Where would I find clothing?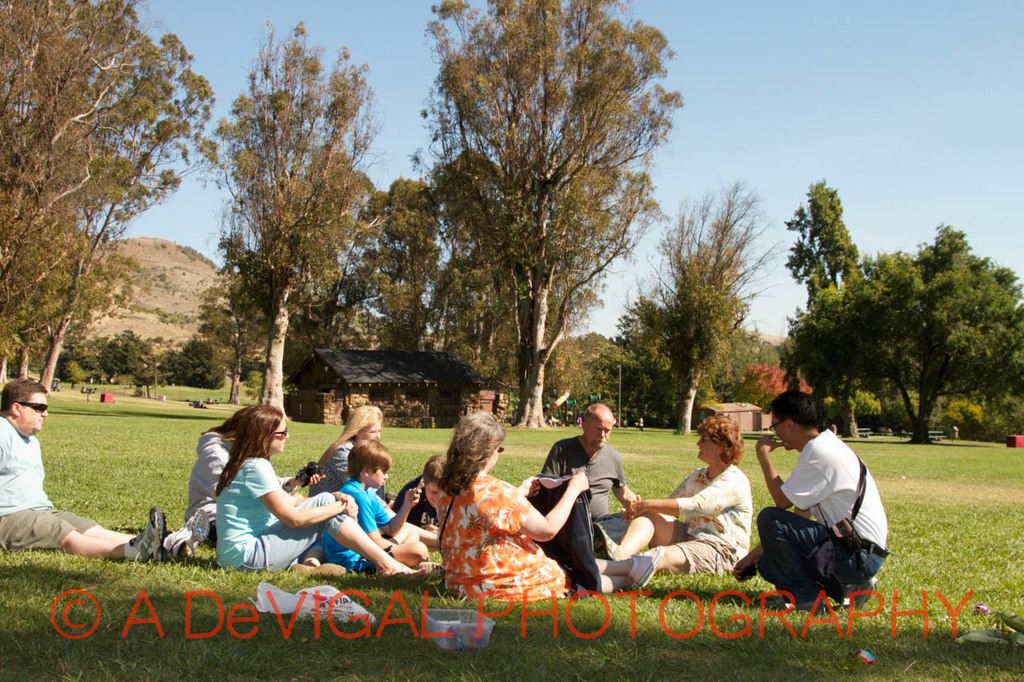
At crop(394, 477, 442, 532).
